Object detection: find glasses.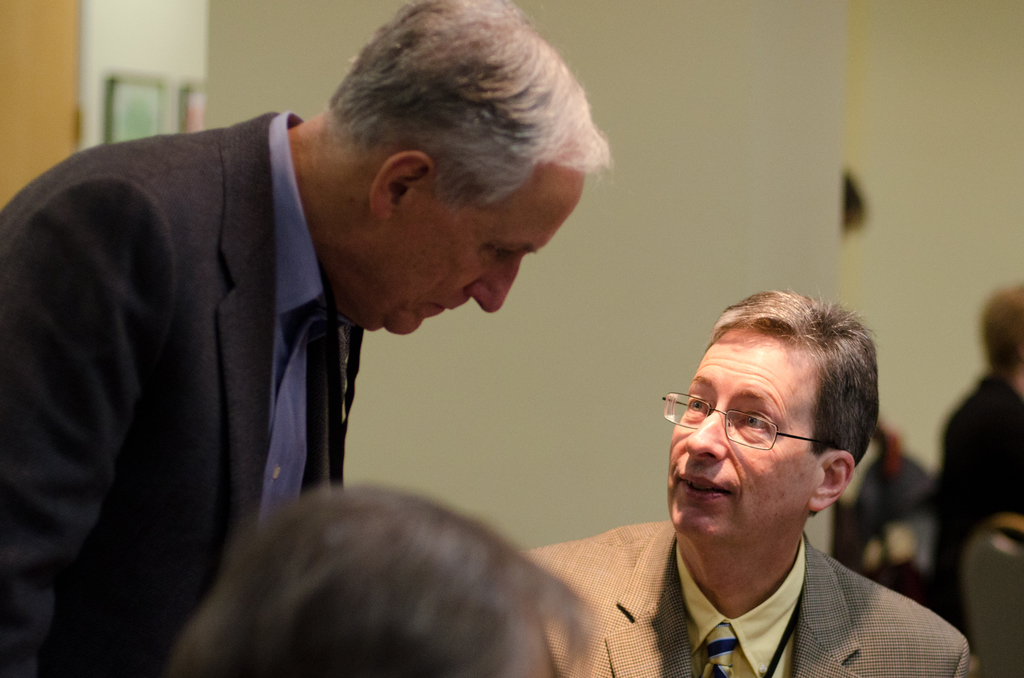
BBox(683, 407, 838, 466).
